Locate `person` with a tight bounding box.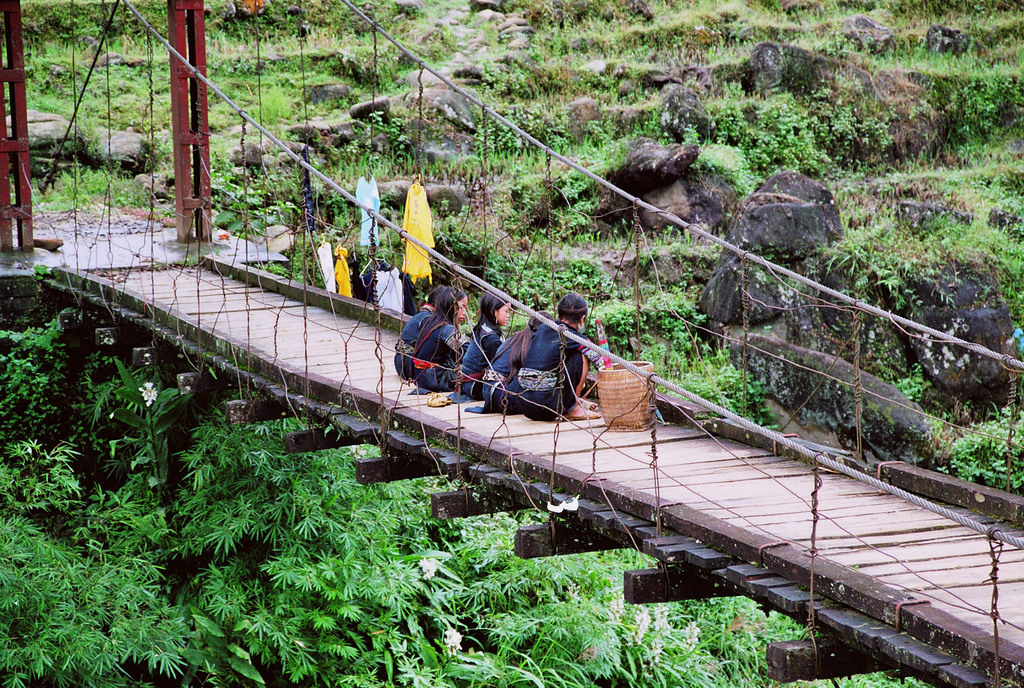
452,292,518,400.
